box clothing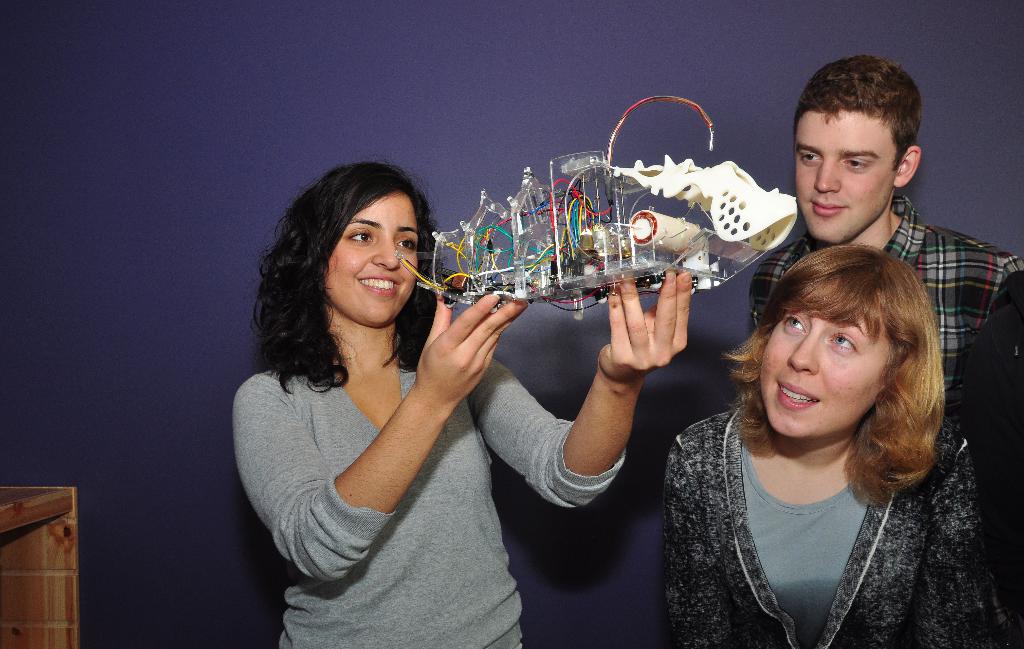
(left=658, top=407, right=988, bottom=648)
